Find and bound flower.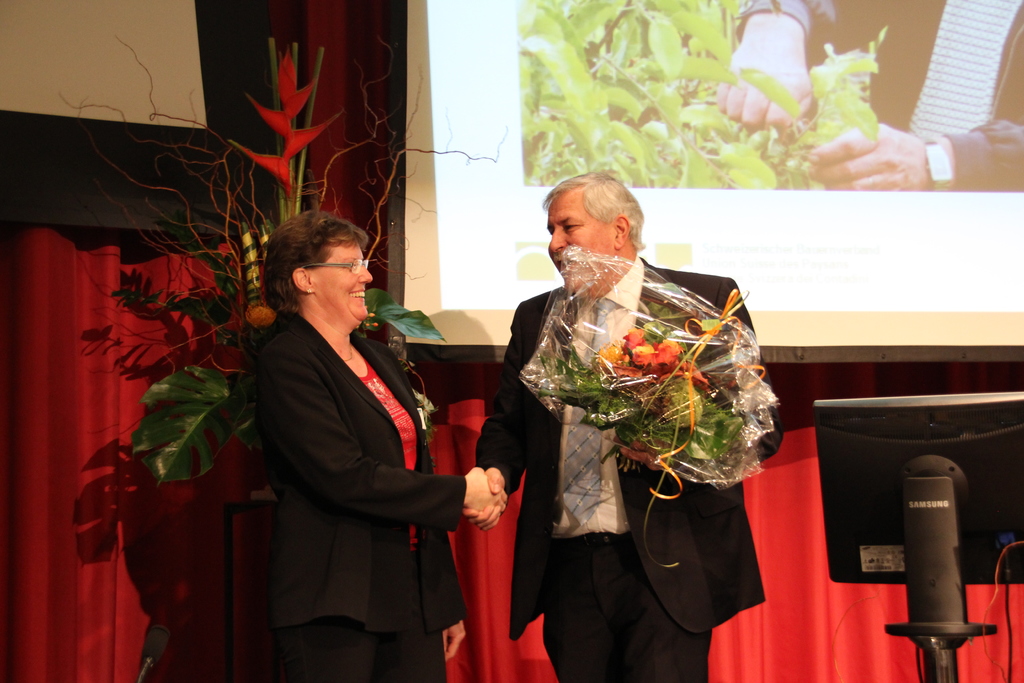
Bound: pyautogui.locateOnScreen(244, 305, 276, 333).
